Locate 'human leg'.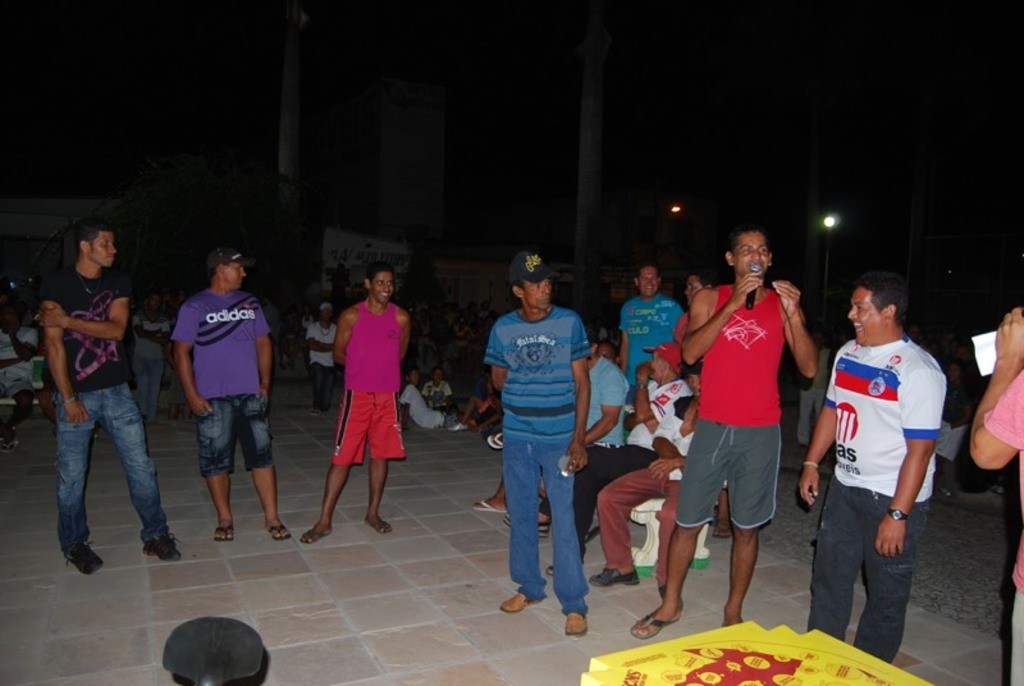
Bounding box: detection(447, 397, 485, 433).
